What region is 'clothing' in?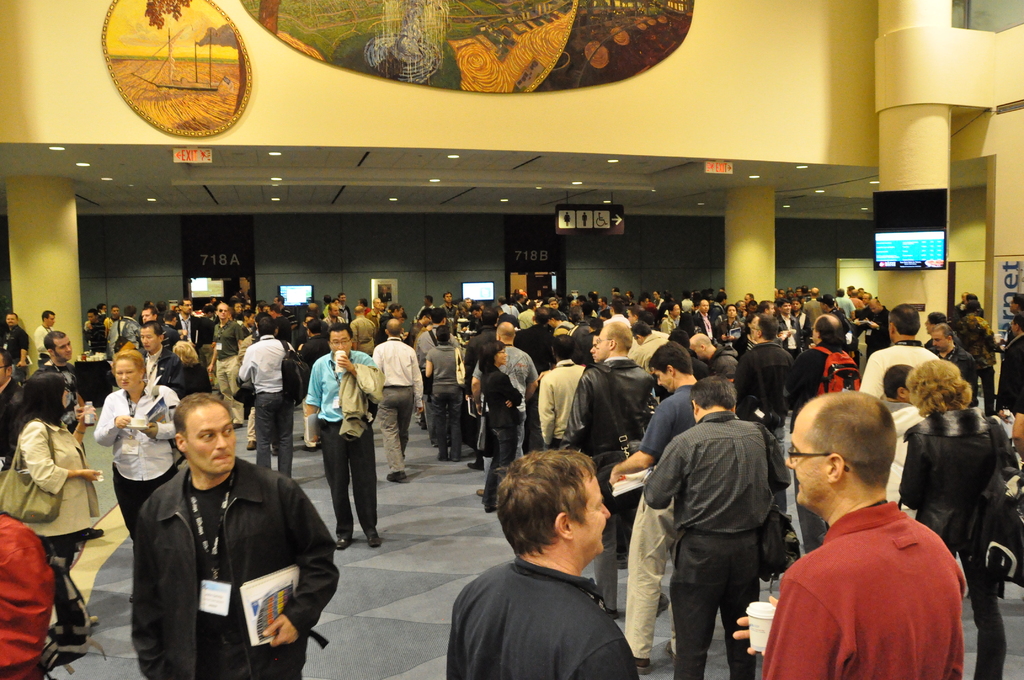
{"left": 441, "top": 554, "right": 652, "bottom": 679}.
